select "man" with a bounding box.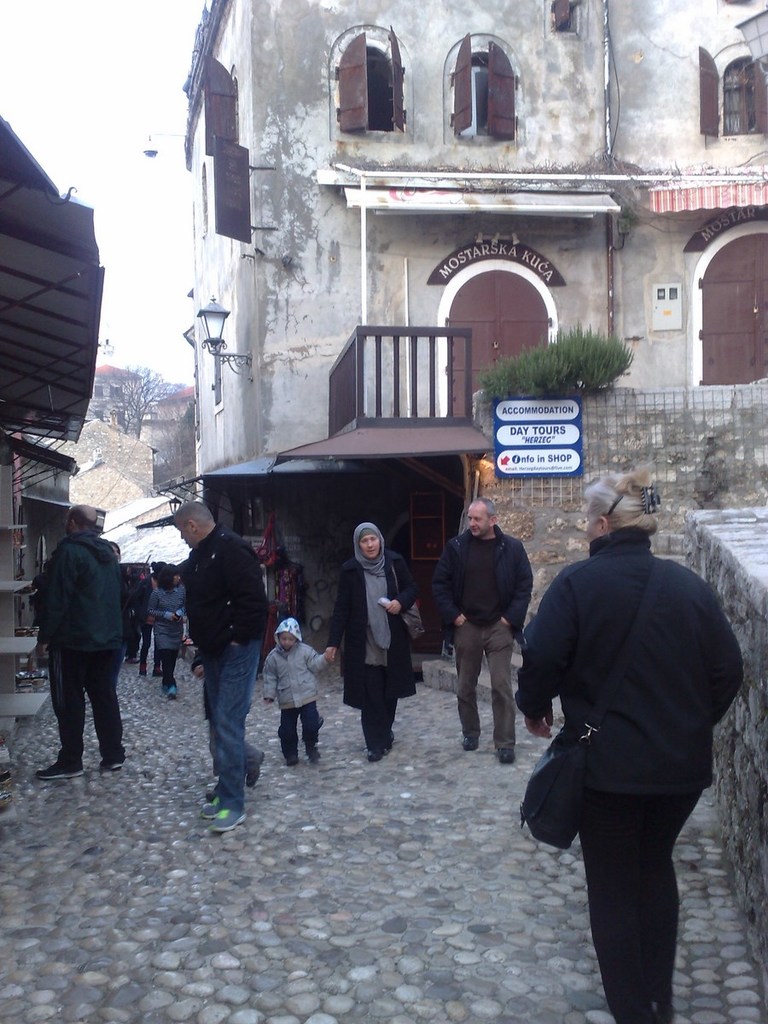
BBox(433, 497, 537, 765).
